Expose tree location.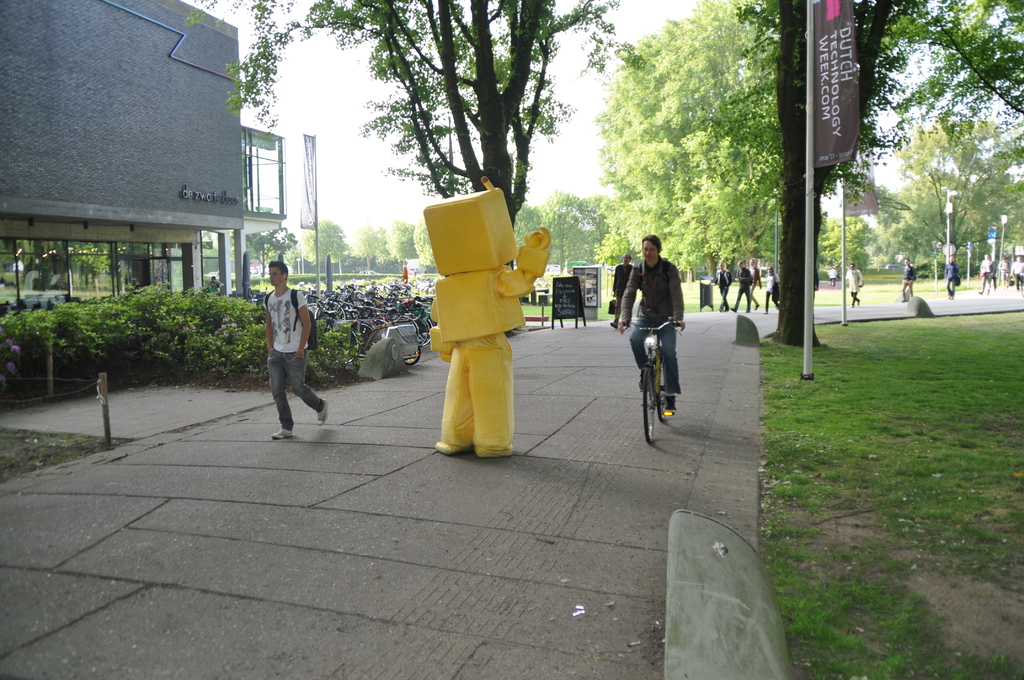
Exposed at [888, 109, 1023, 280].
